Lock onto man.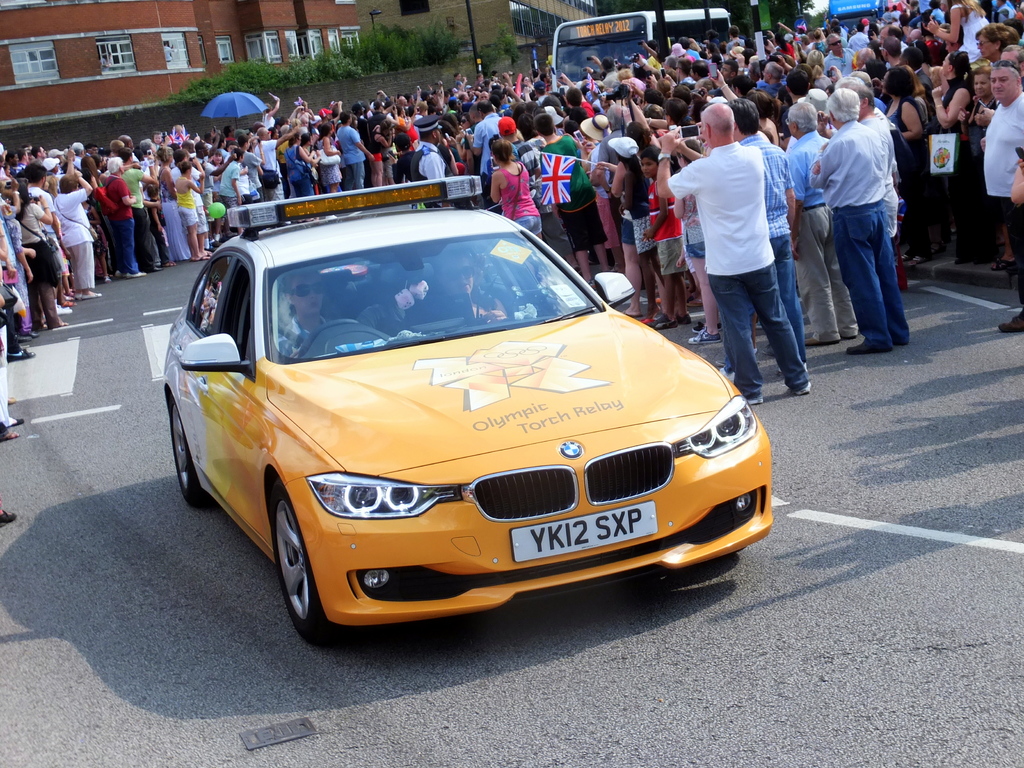
Locked: Rect(653, 100, 811, 408).
